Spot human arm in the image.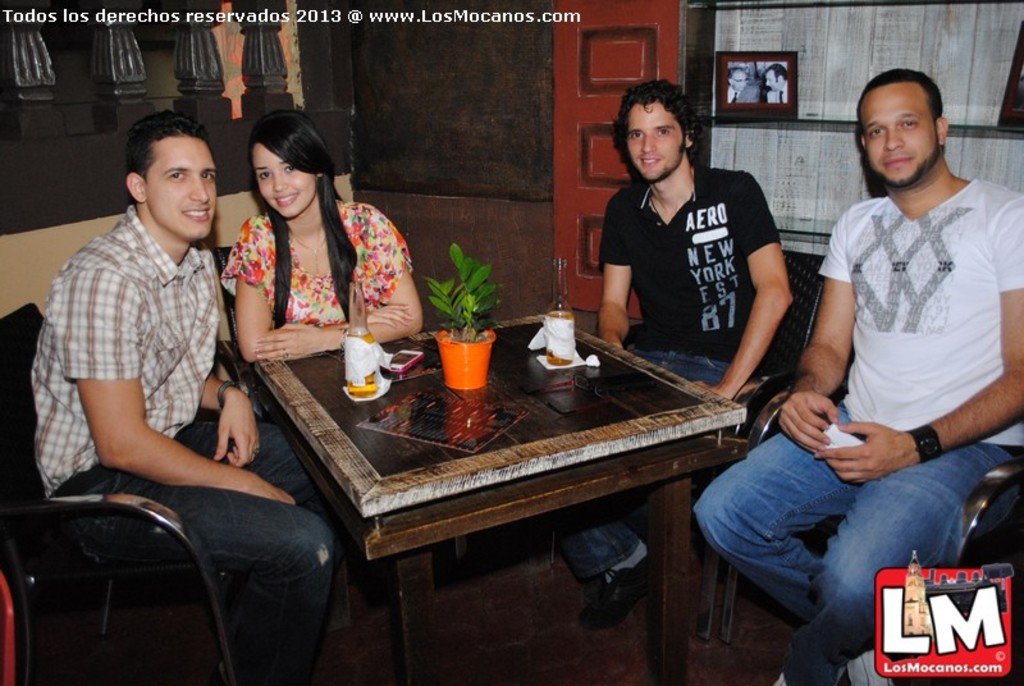
human arm found at <box>691,166,788,399</box>.
